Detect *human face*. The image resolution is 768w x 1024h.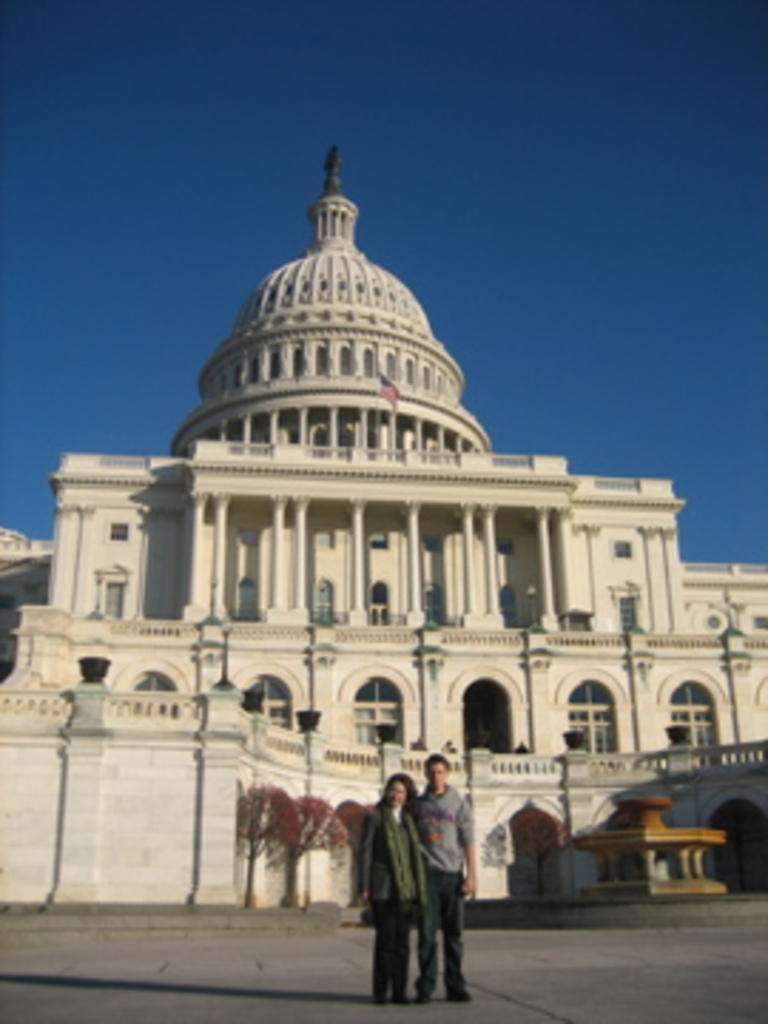
x1=424, y1=762, x2=447, y2=788.
